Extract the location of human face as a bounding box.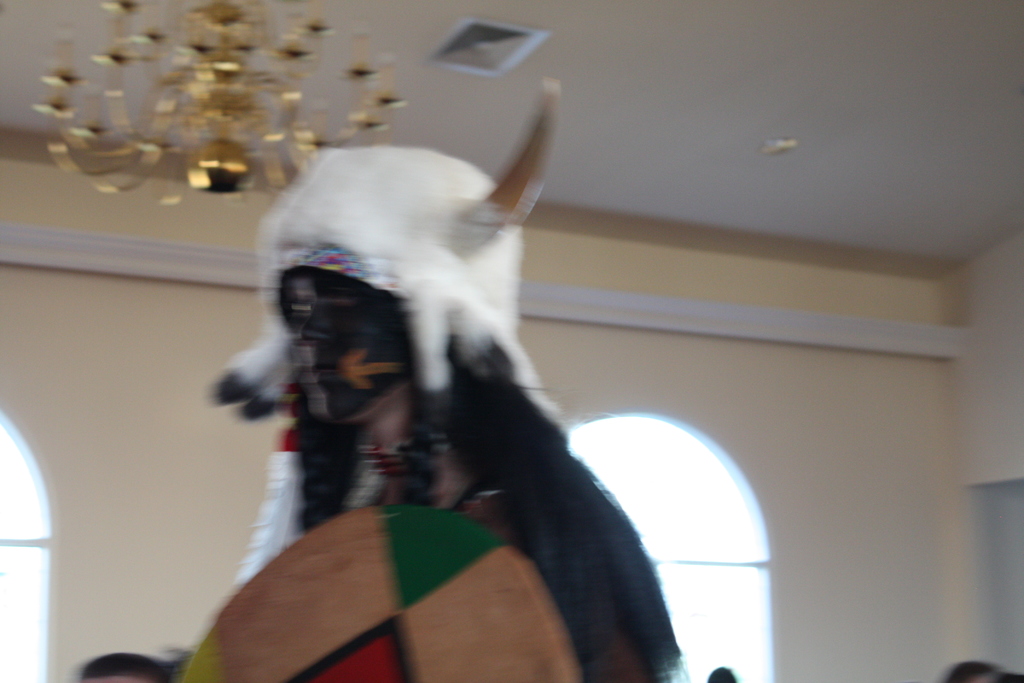
detection(284, 266, 412, 423).
